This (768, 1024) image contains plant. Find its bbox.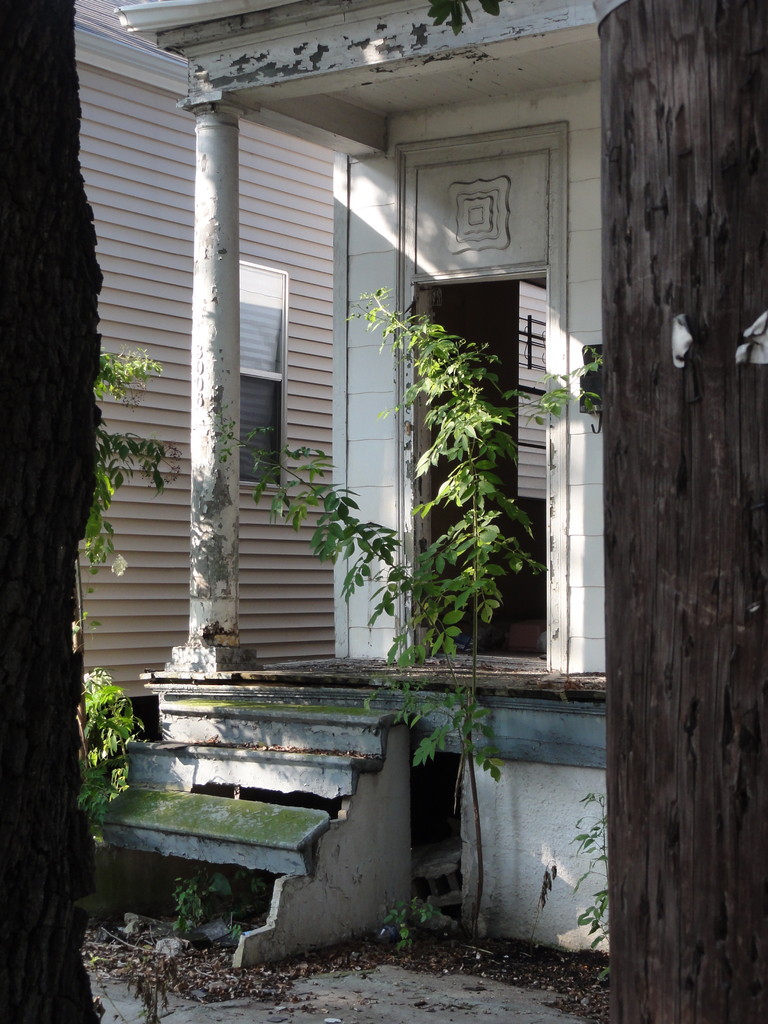
bbox=(239, 283, 527, 967).
